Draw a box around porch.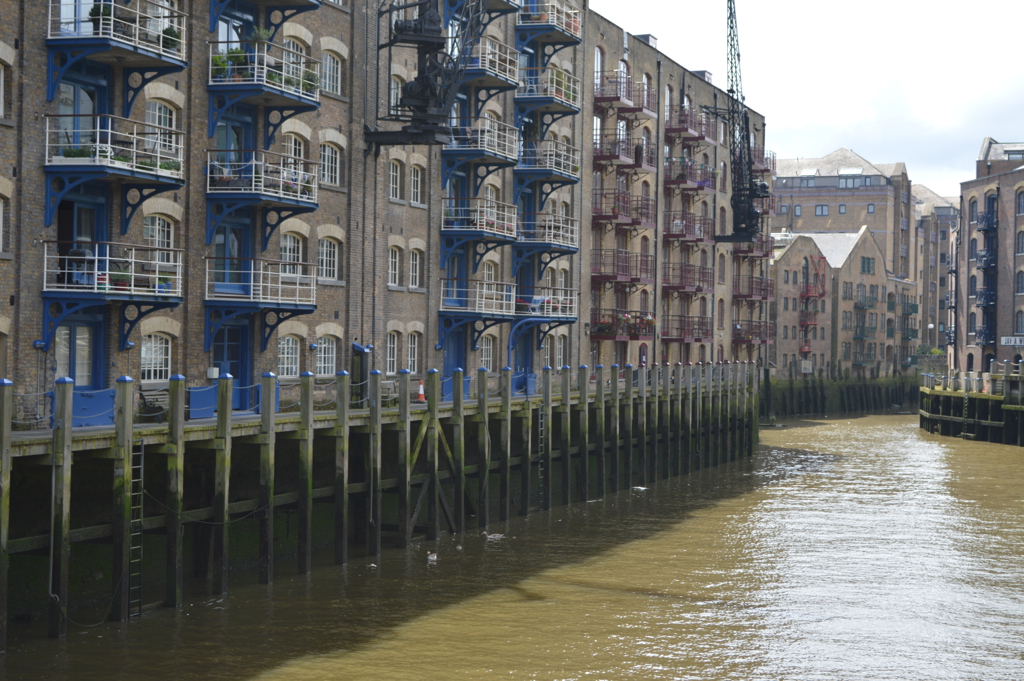
444/202/523/252.
